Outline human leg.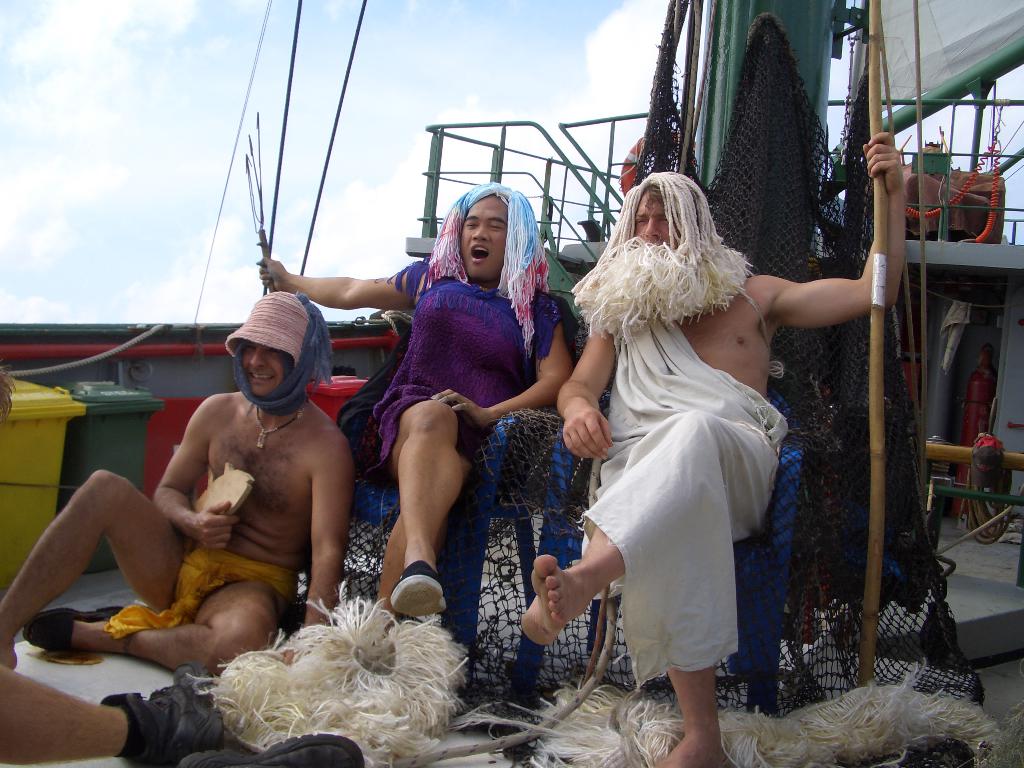
Outline: [518, 424, 784, 641].
